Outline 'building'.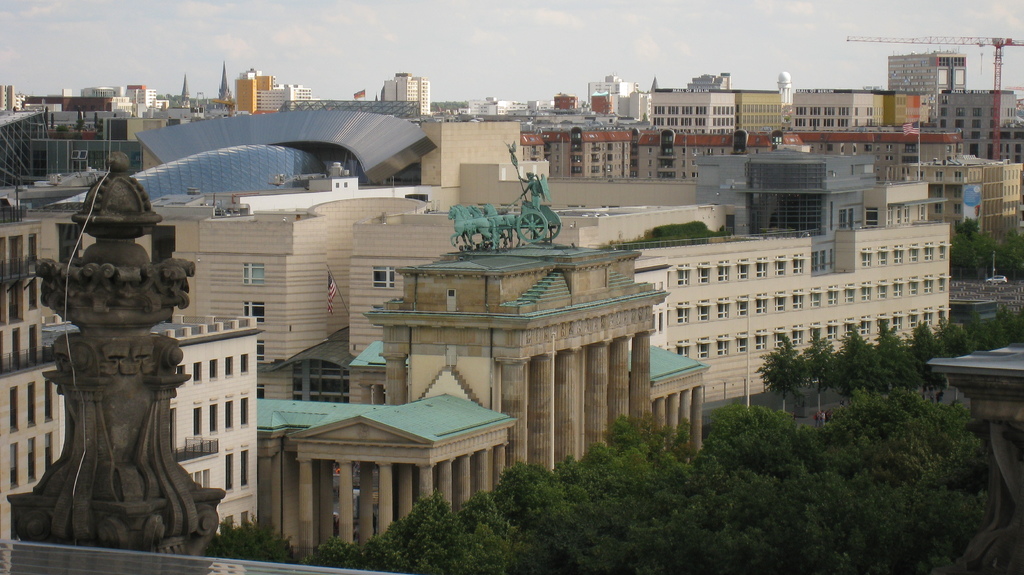
Outline: 383 74 430 113.
